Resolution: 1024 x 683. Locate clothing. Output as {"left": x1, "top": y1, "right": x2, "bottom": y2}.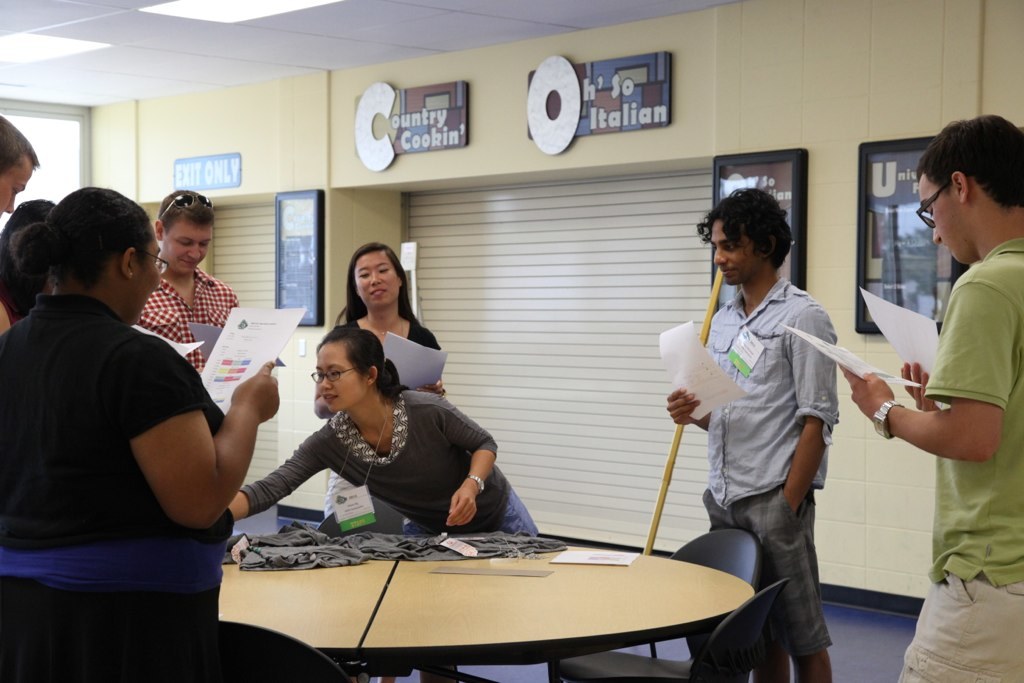
{"left": 240, "top": 392, "right": 514, "bottom": 520}.
